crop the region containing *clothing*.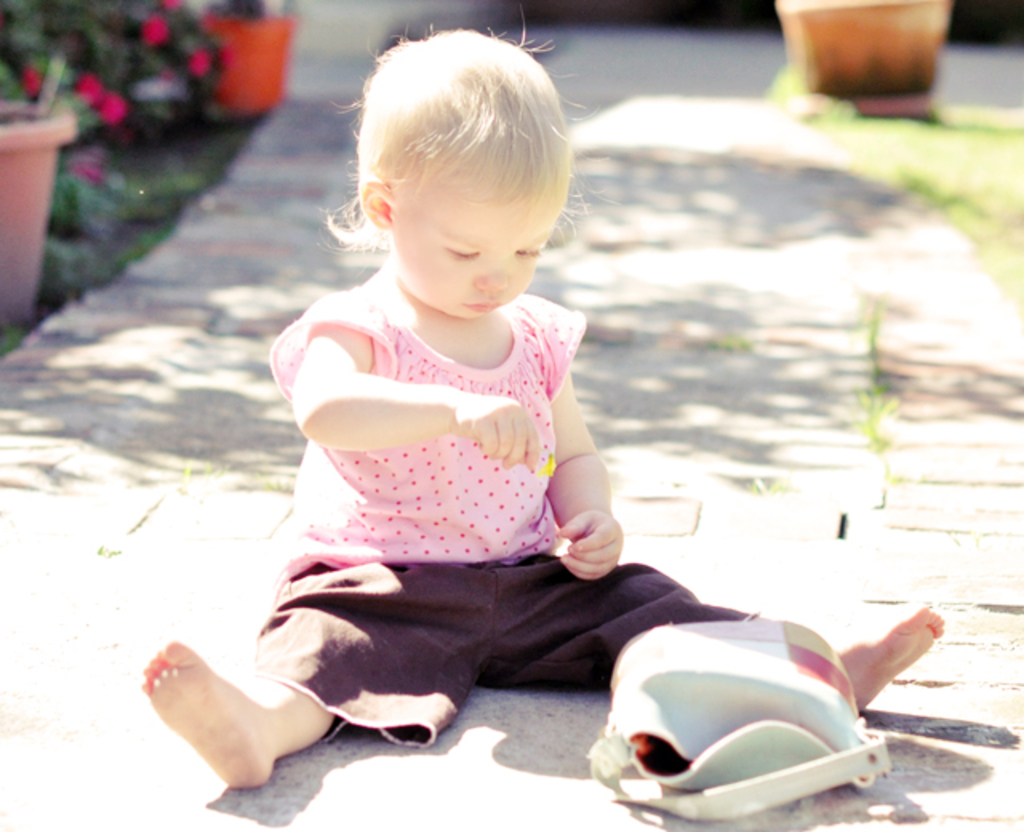
Crop region: 250/290/750/749.
